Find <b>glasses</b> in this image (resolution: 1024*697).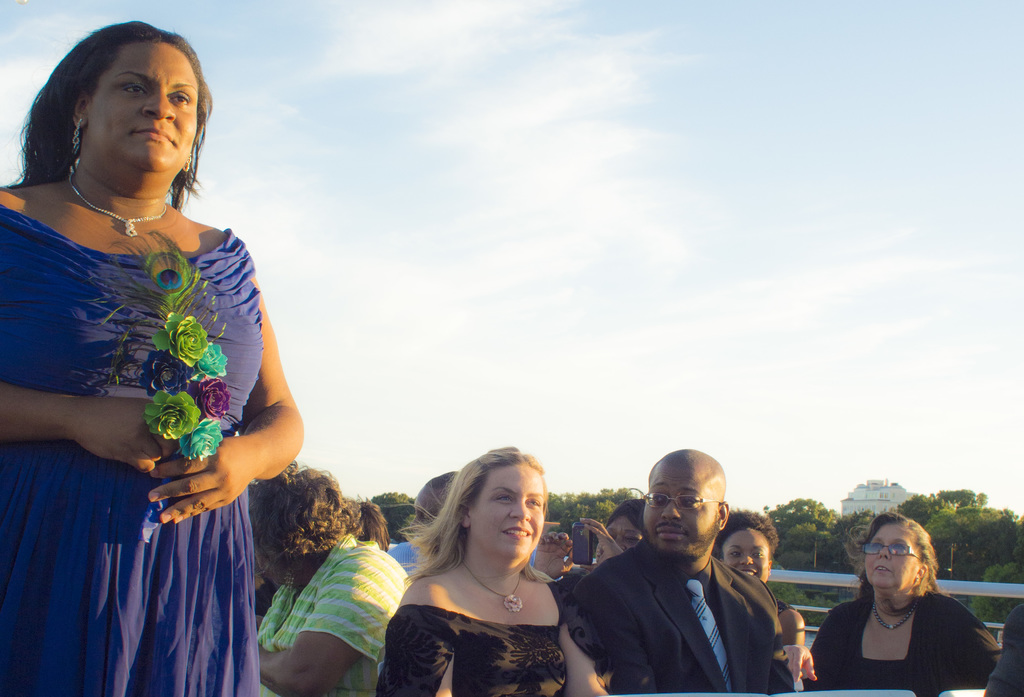
[642,482,724,518].
